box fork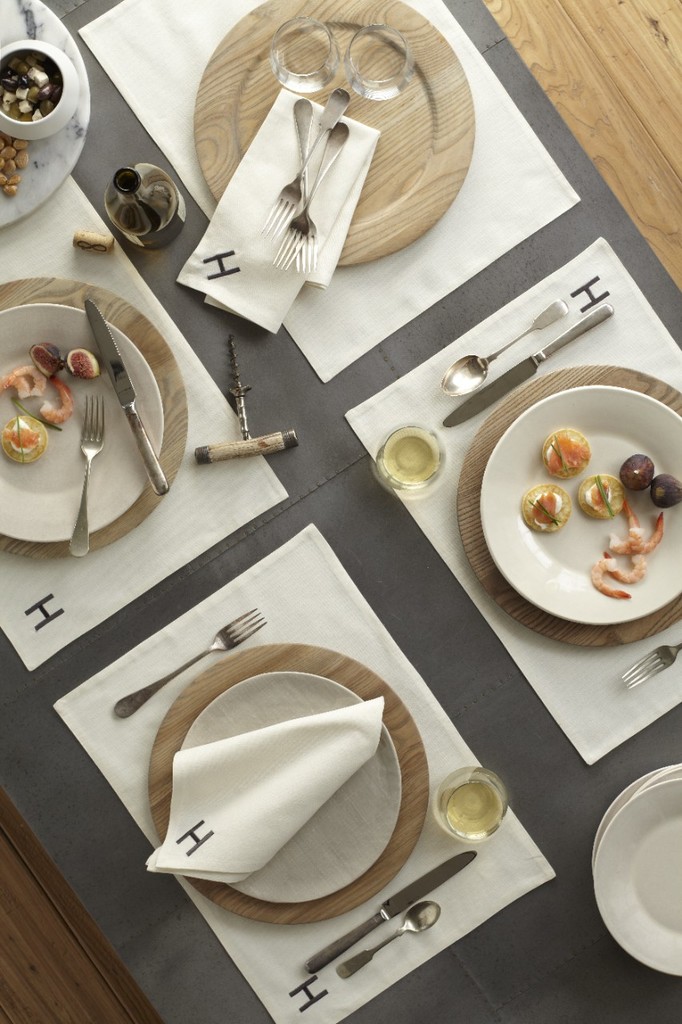
box=[113, 603, 265, 720]
